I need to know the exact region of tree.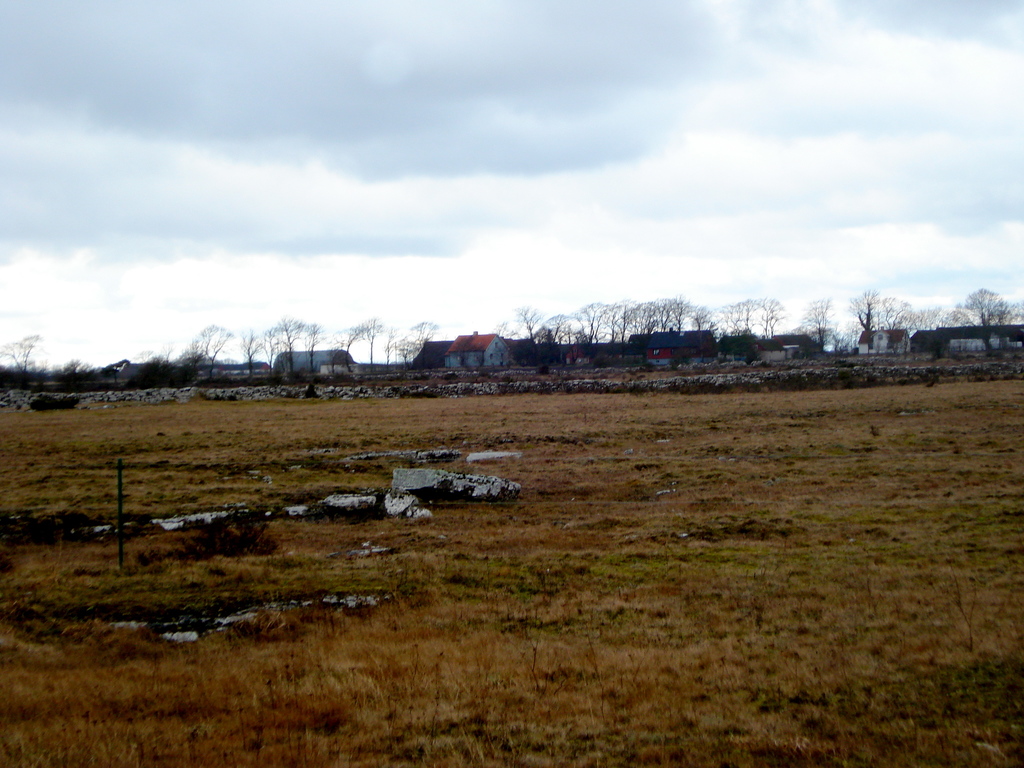
Region: left=930, top=274, right=1020, bottom=348.
